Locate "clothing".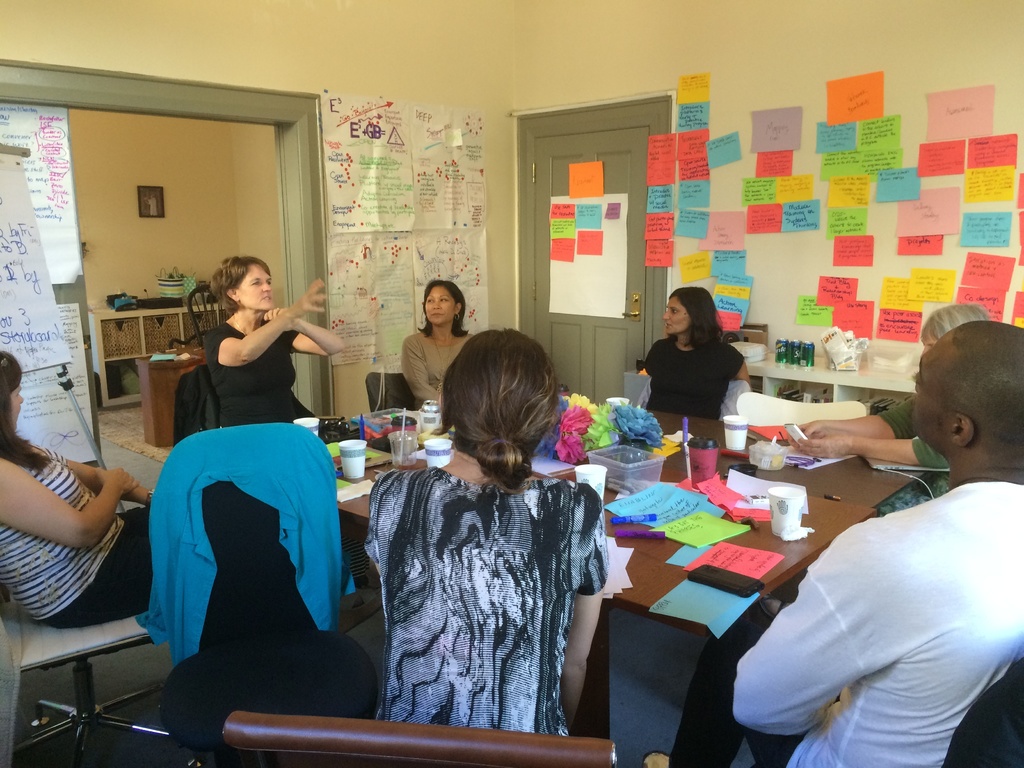
Bounding box: [x1=355, y1=422, x2=605, y2=758].
